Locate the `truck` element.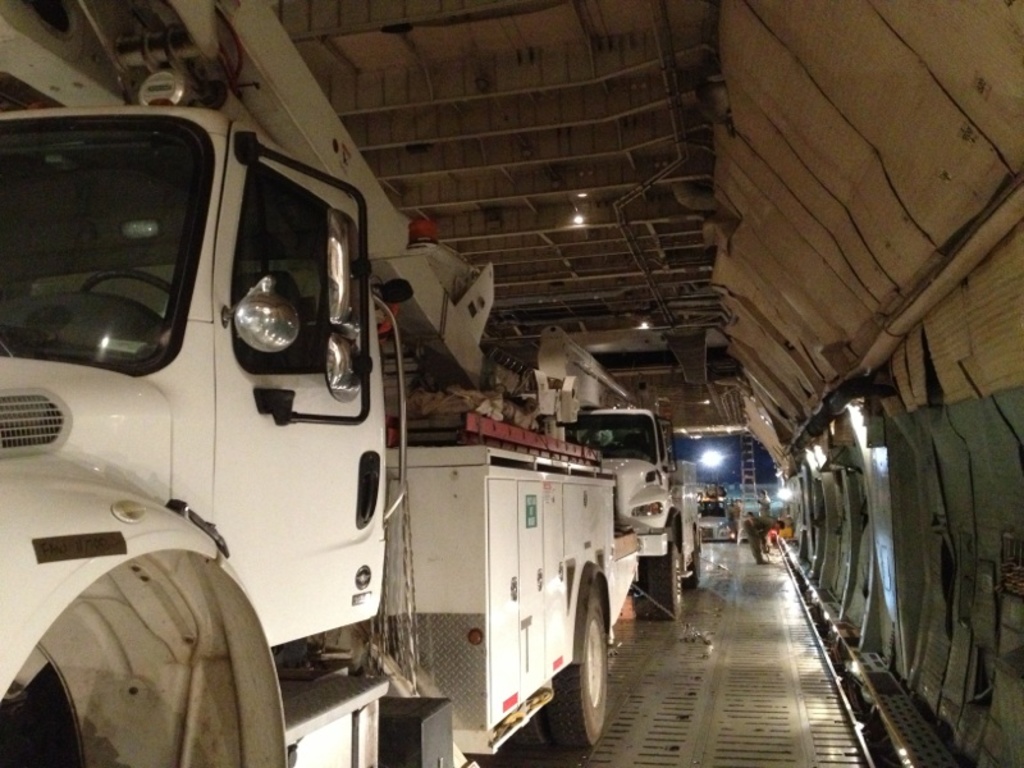
Element bbox: pyautogui.locateOnScreen(24, 83, 733, 750).
